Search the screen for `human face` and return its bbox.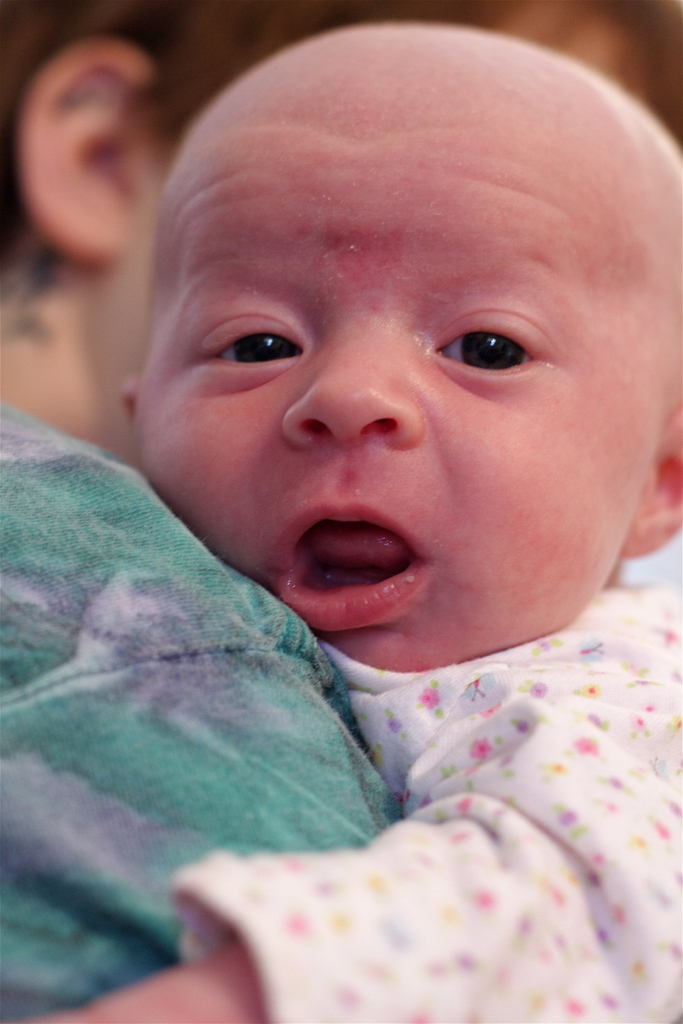
Found: 138:108:652:676.
